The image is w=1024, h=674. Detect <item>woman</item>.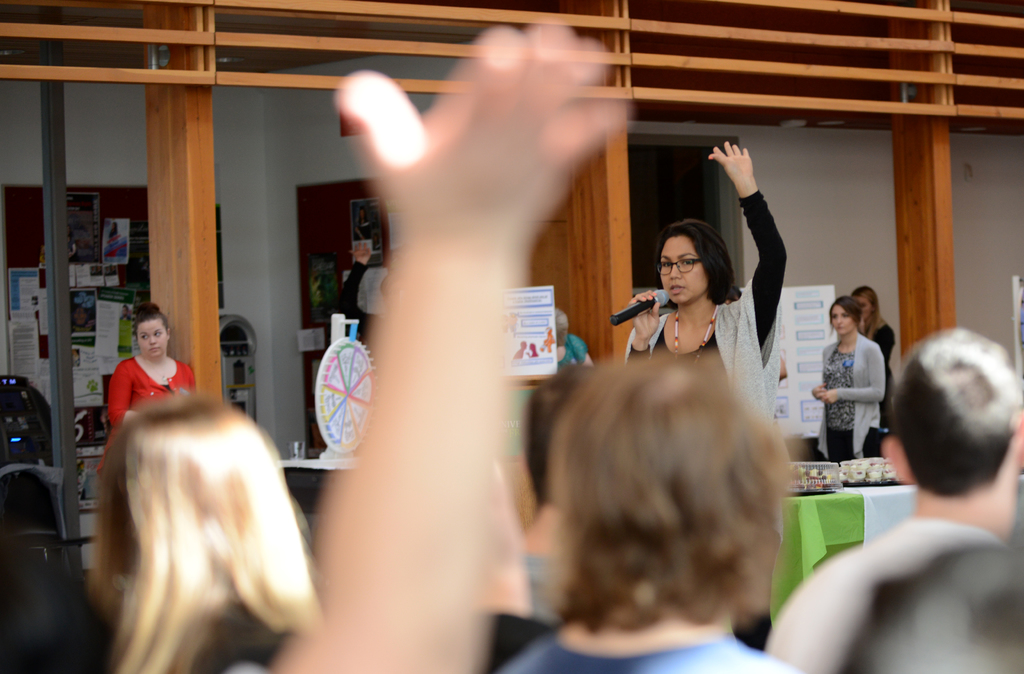
Detection: <region>94, 298, 202, 483</region>.
